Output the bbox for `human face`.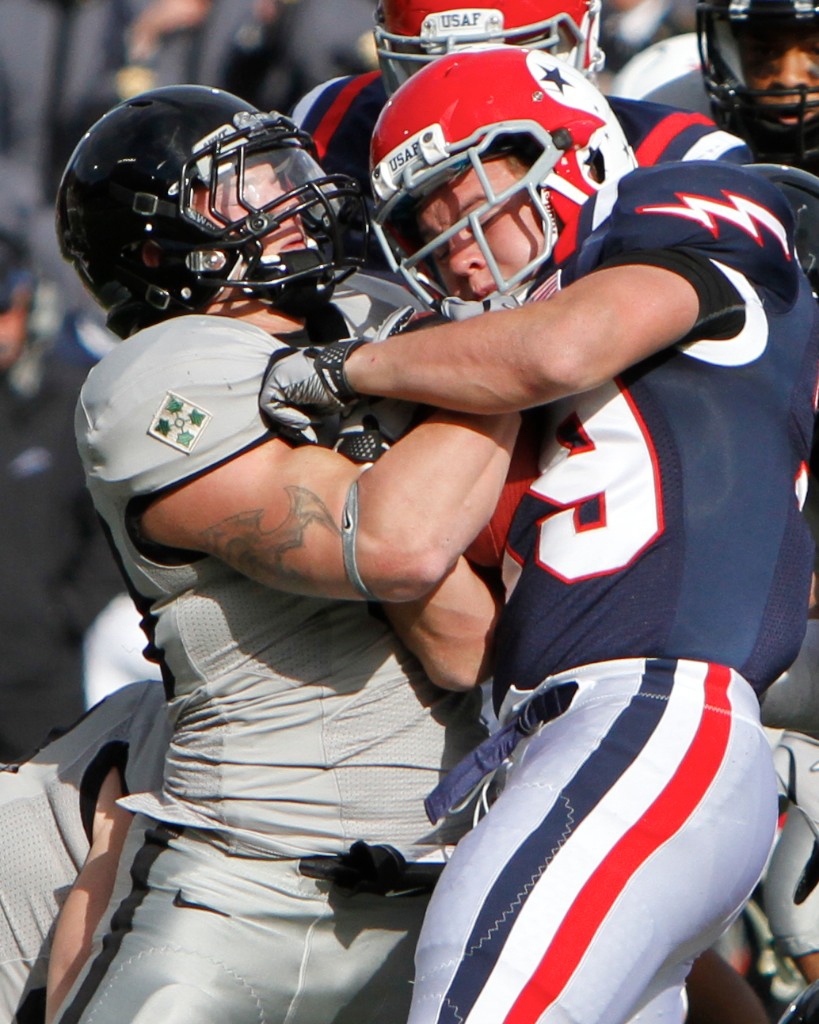
412/159/547/303.
